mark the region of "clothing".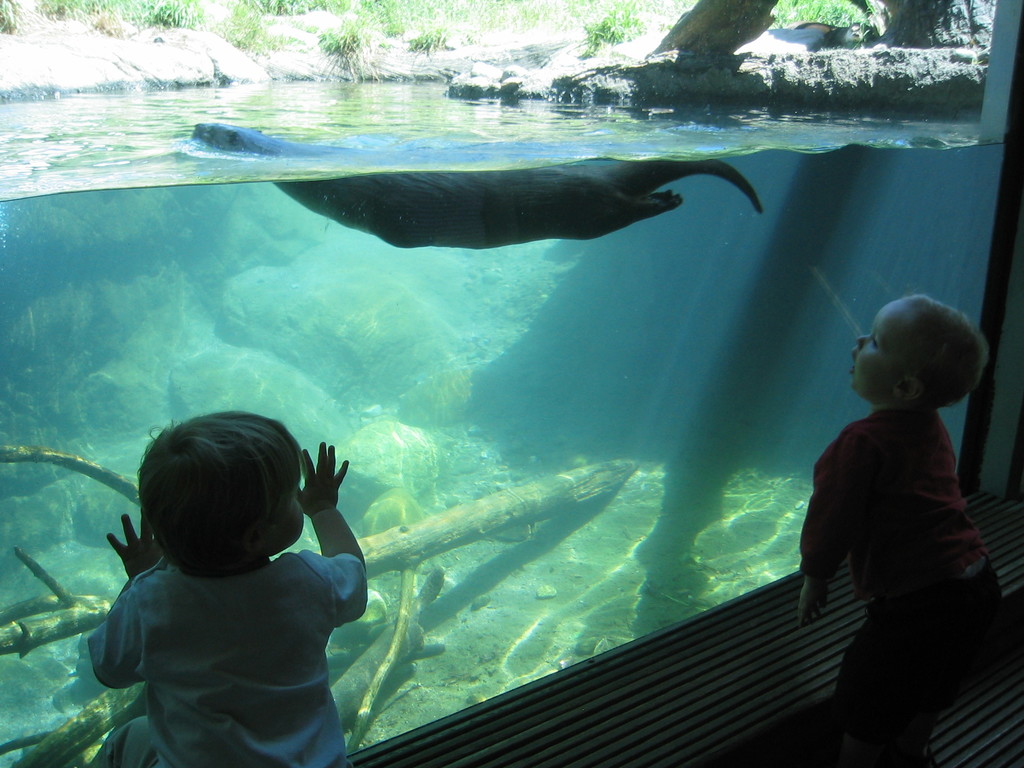
Region: {"left": 797, "top": 403, "right": 1004, "bottom": 767}.
